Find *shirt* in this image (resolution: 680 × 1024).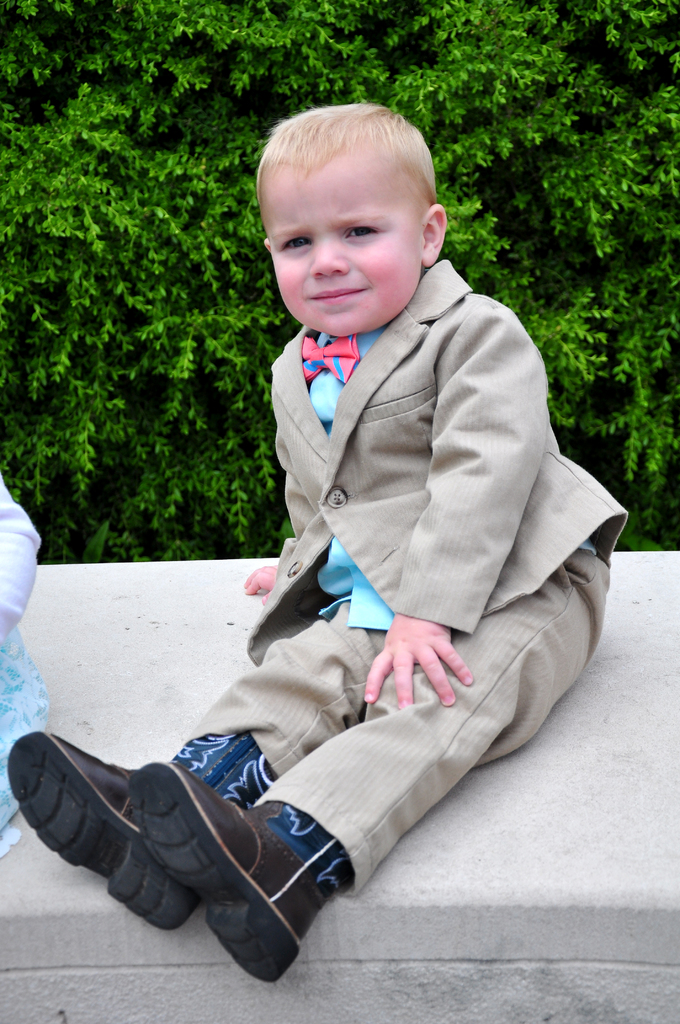
308 323 395 625.
